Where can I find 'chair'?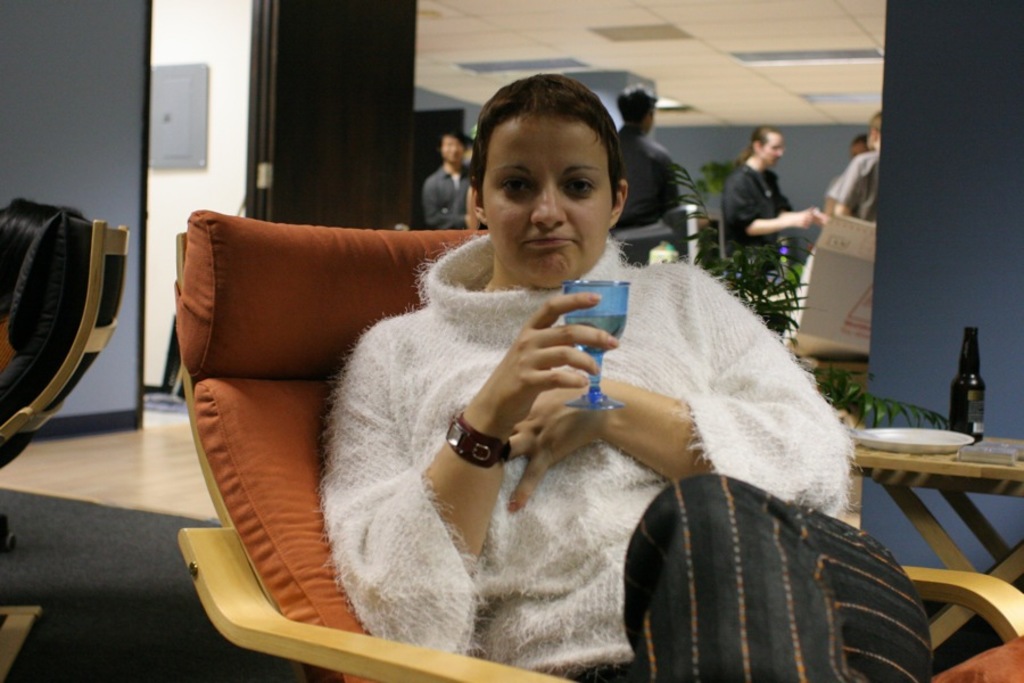
You can find it at 205, 201, 867, 682.
